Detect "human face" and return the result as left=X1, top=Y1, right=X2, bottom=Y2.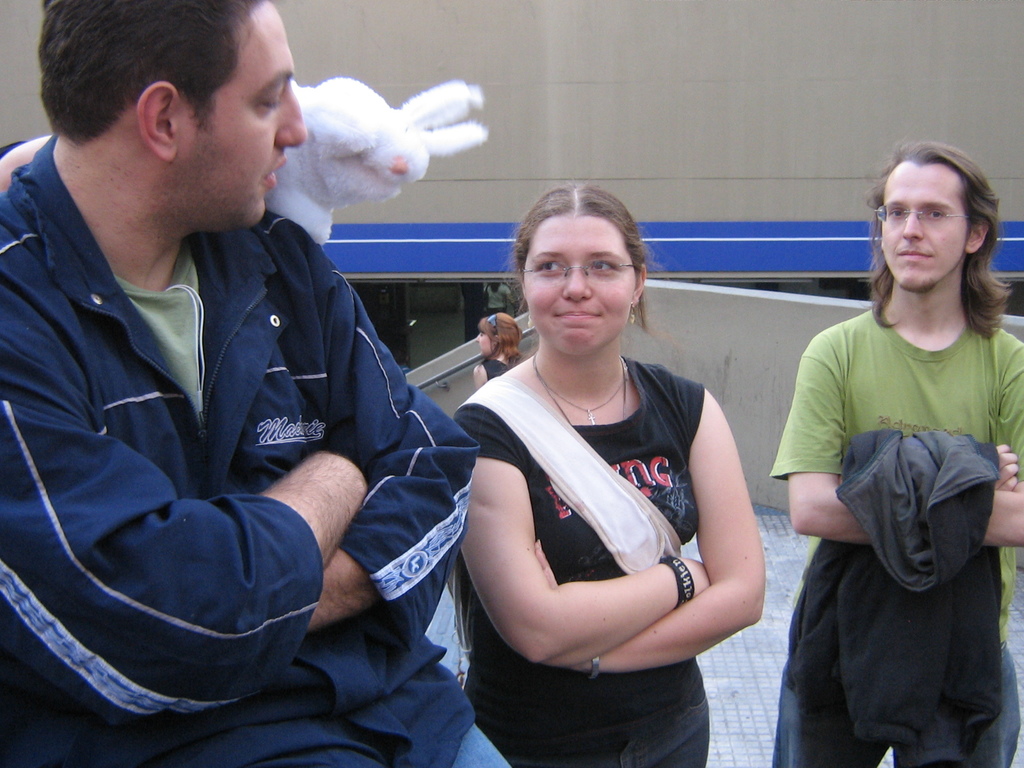
left=476, top=332, right=493, bottom=358.
